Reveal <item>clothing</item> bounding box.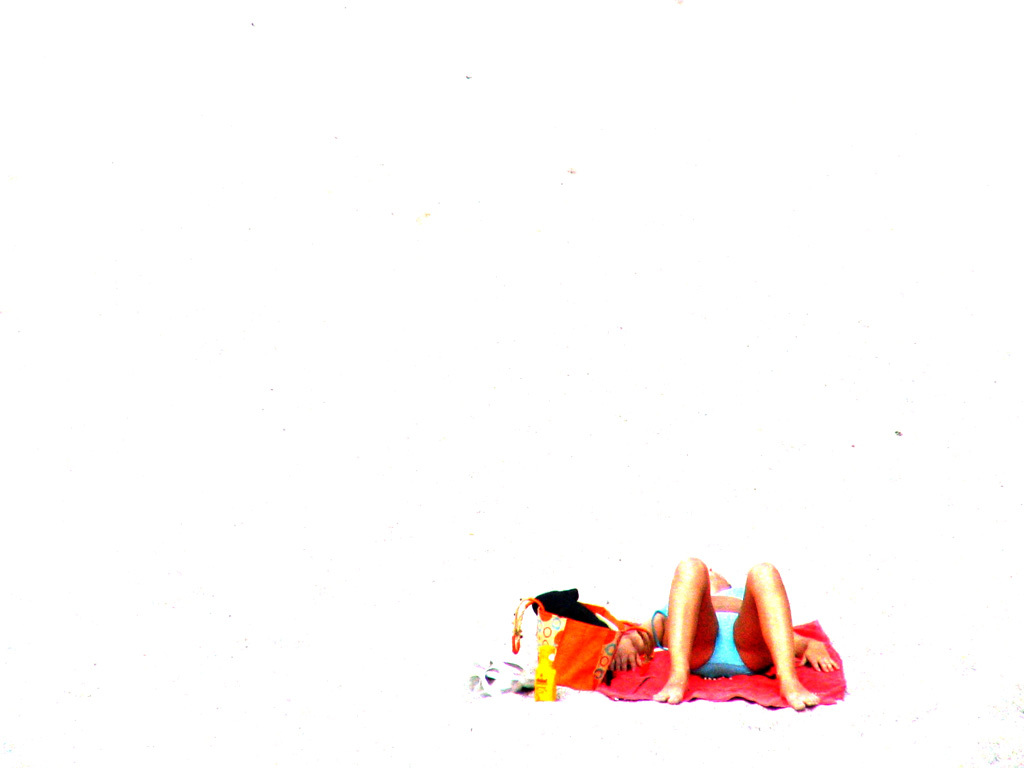
Revealed: crop(687, 611, 748, 685).
